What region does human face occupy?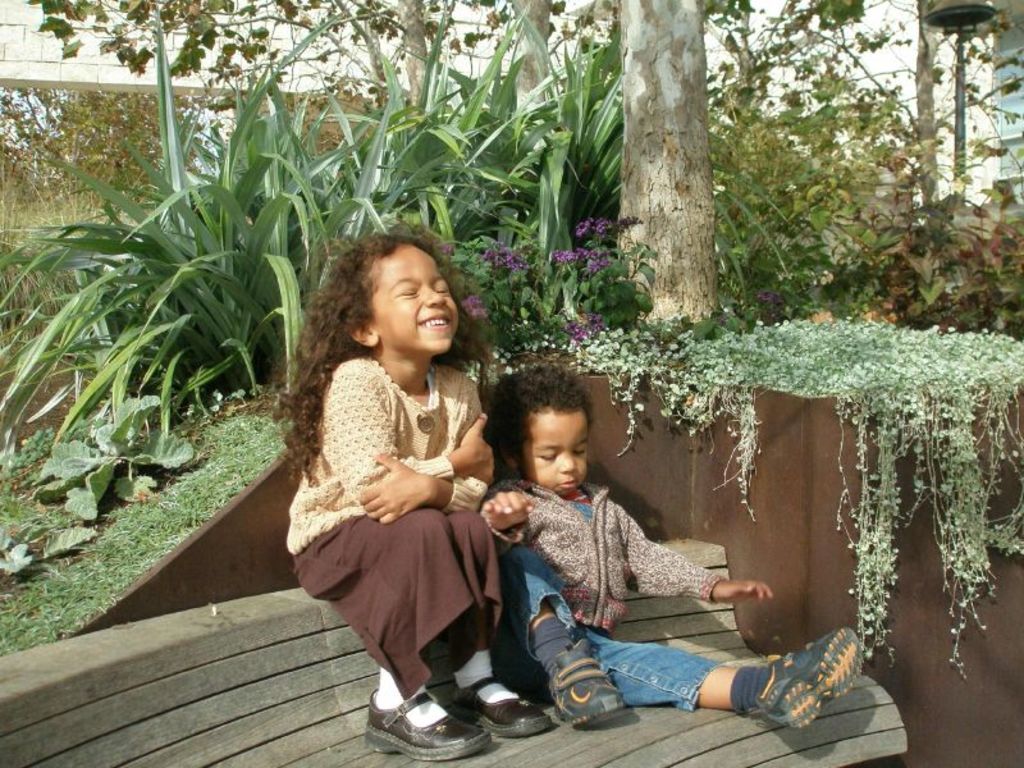
box=[520, 411, 591, 498].
